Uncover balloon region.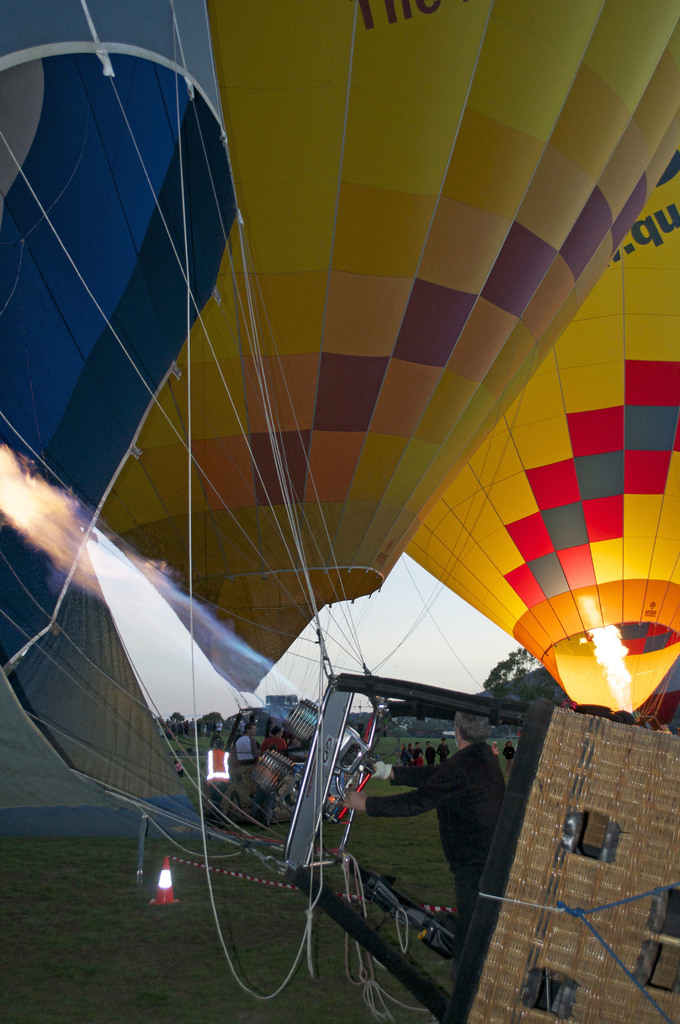
Uncovered: <region>0, 0, 245, 832</region>.
